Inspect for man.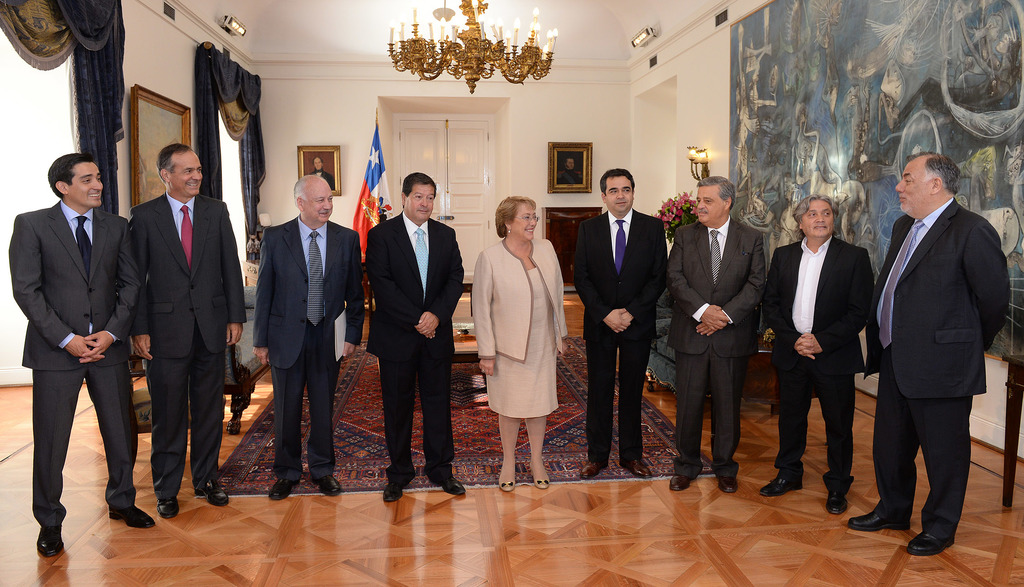
Inspection: [left=7, top=151, right=155, bottom=554].
